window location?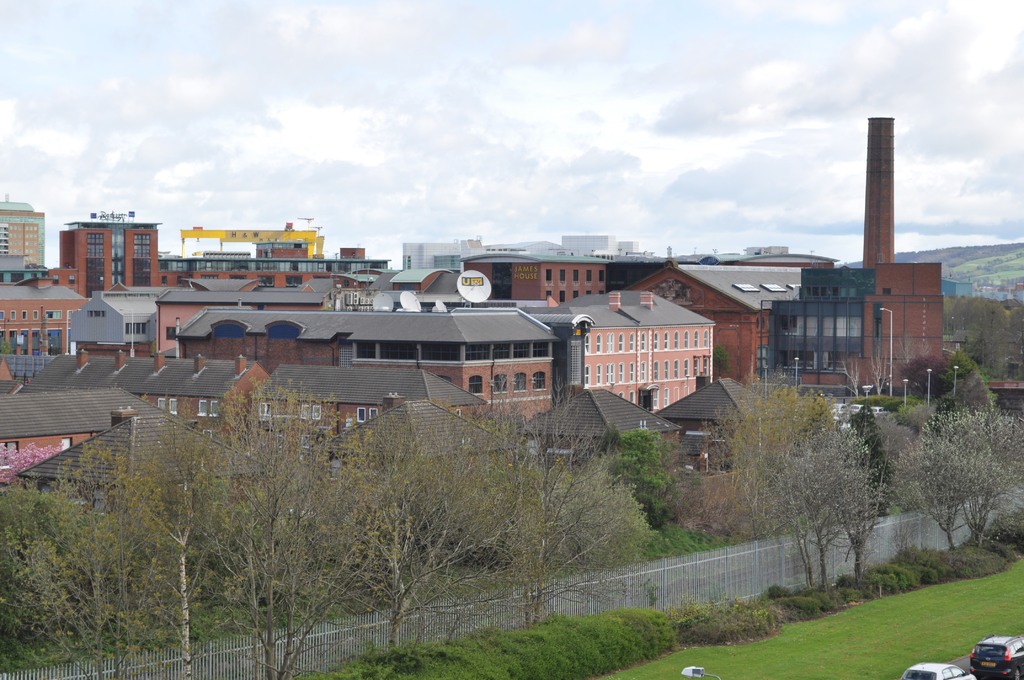
l=378, t=344, r=412, b=360
